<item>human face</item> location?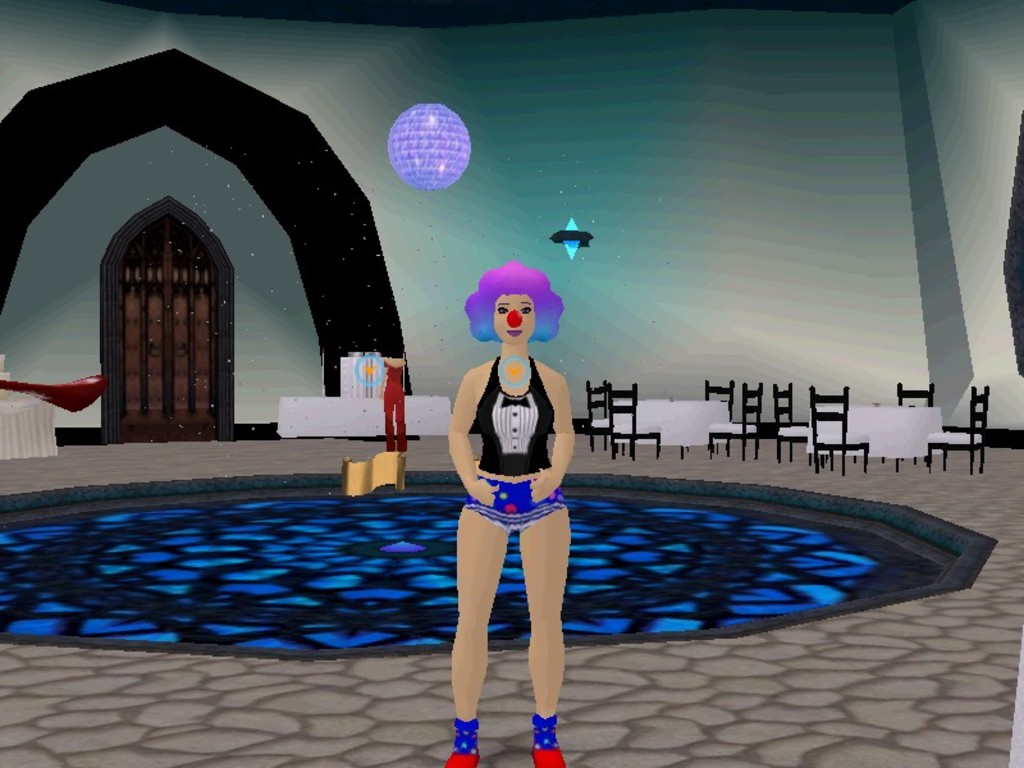
<region>492, 298, 532, 349</region>
